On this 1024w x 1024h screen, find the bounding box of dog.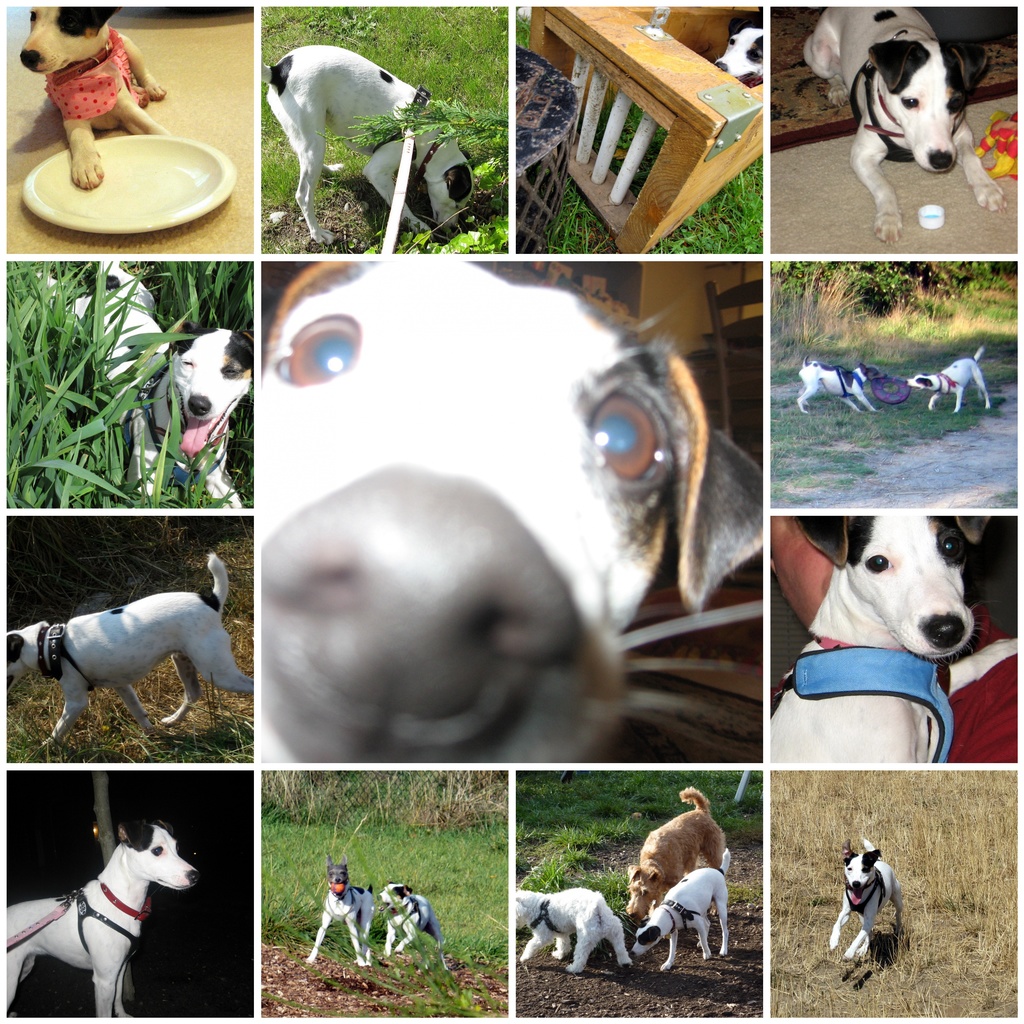
Bounding box: [257, 40, 479, 244].
